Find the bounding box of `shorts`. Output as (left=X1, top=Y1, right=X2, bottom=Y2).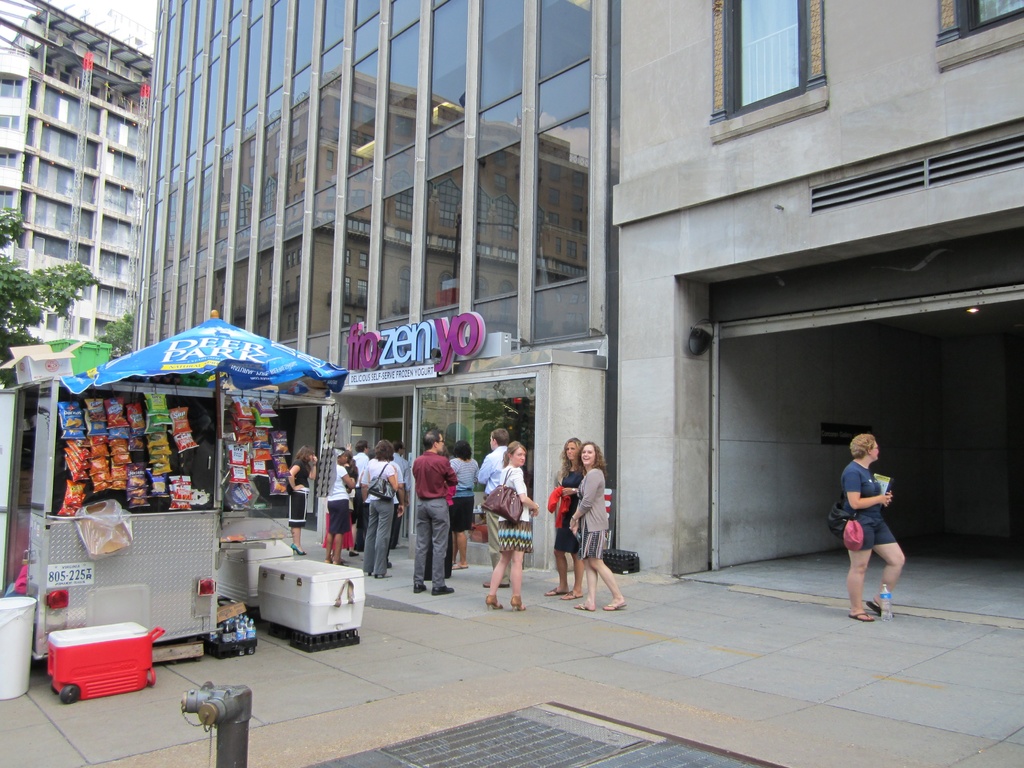
(left=449, top=496, right=473, bottom=532).
